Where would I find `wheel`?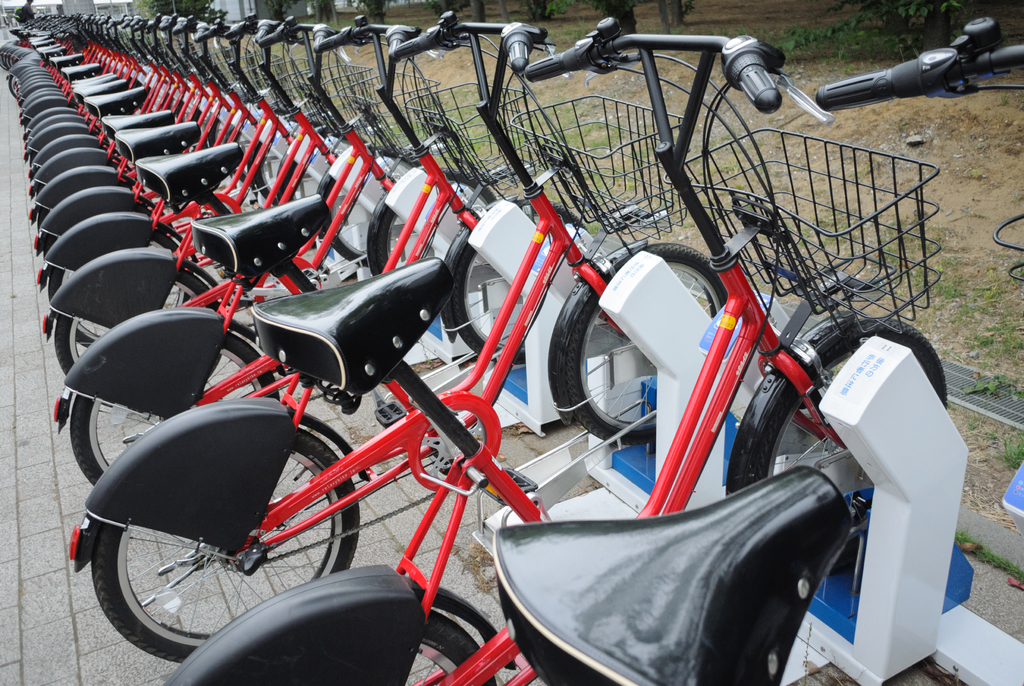
At region(42, 230, 61, 260).
